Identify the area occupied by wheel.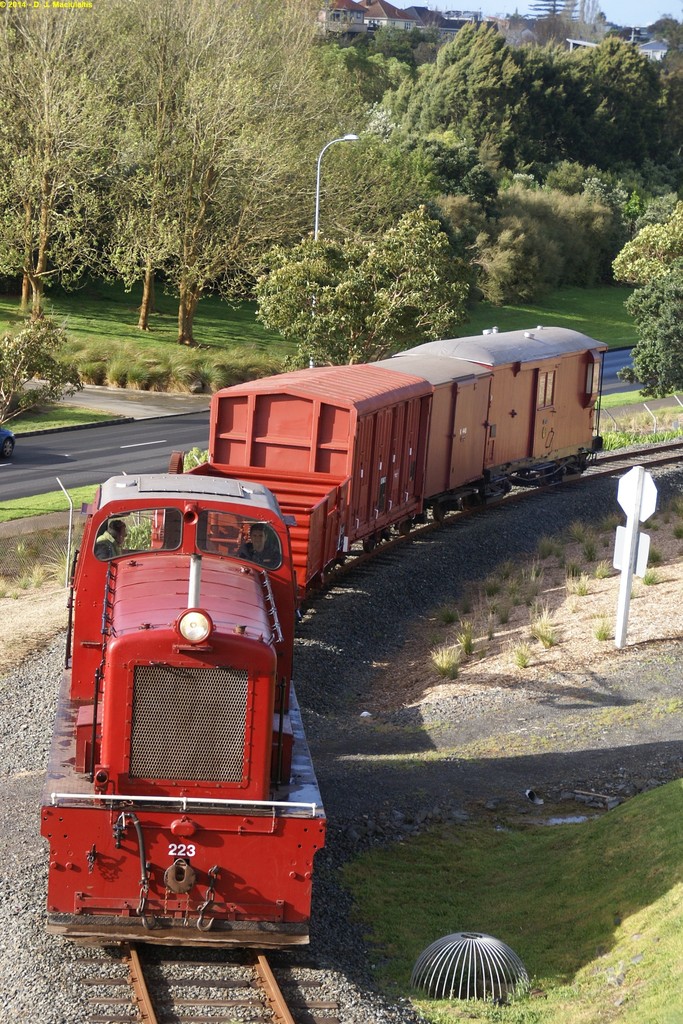
Area: detection(362, 536, 376, 554).
